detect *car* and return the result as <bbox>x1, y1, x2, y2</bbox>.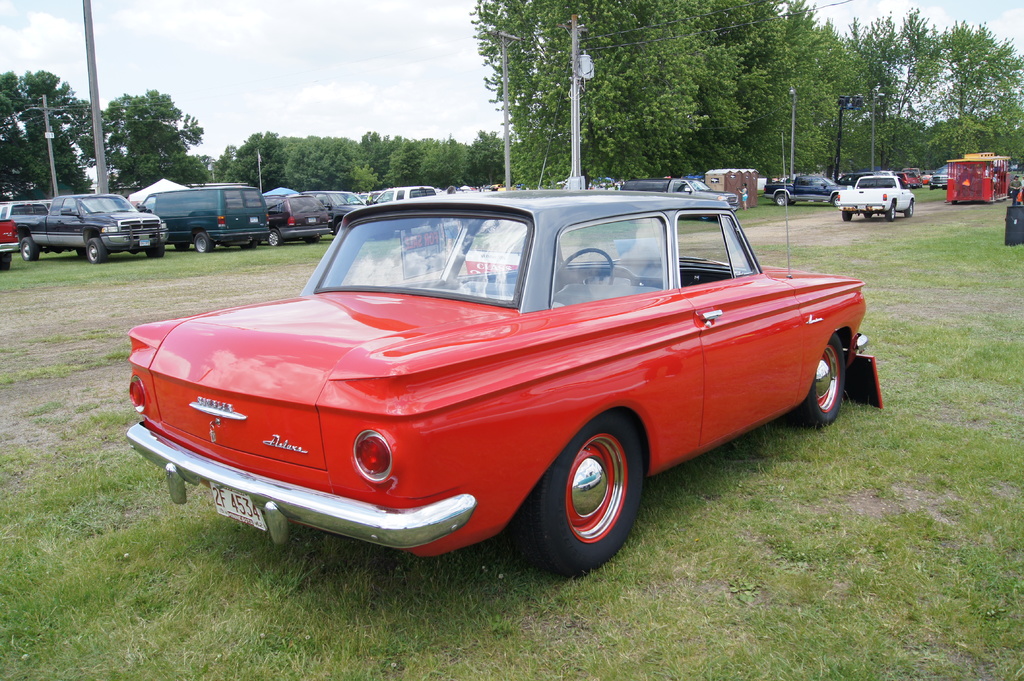
<bbox>771, 169, 835, 204</bbox>.
